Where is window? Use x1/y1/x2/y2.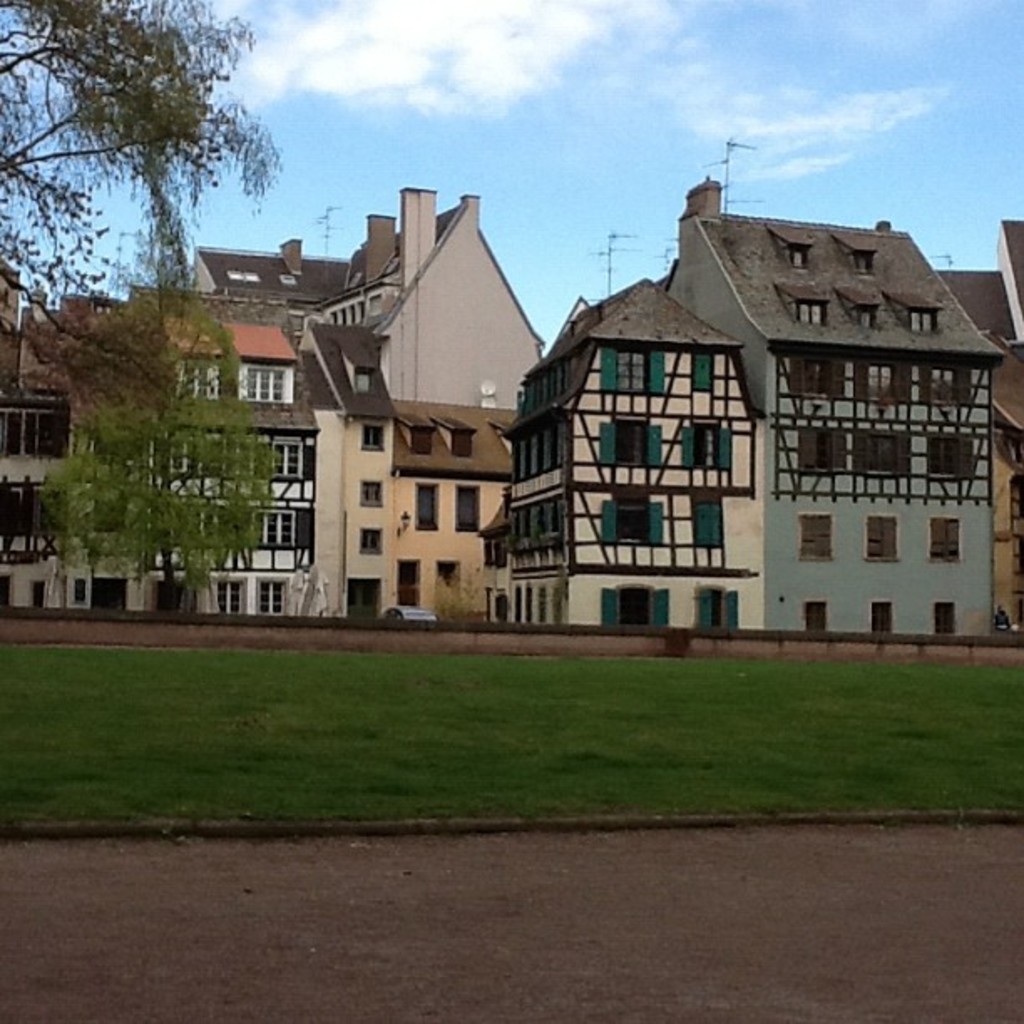
694/500/719/547.
